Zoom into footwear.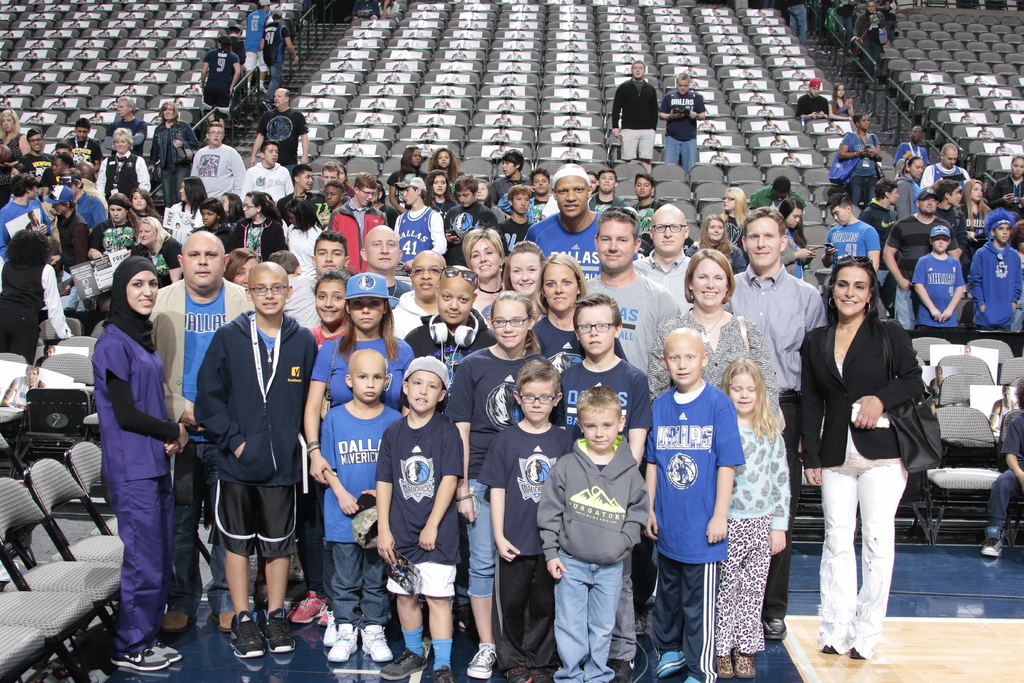
Zoom target: 111:646:173:672.
